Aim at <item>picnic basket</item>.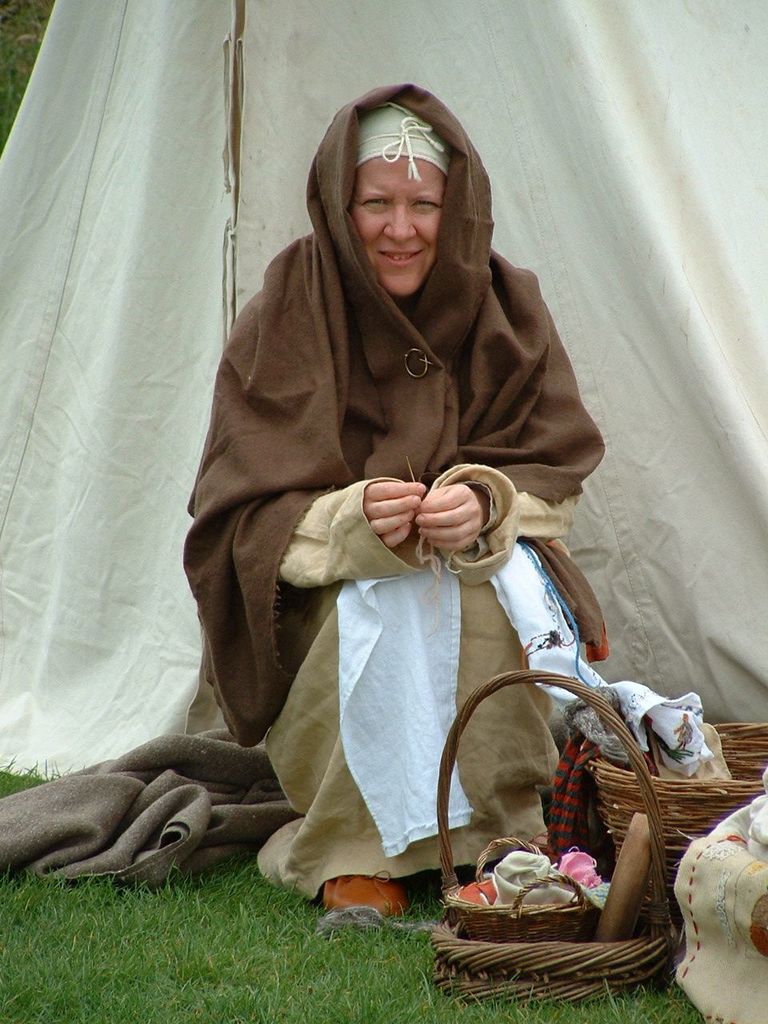
Aimed at [left=580, top=718, right=767, bottom=926].
